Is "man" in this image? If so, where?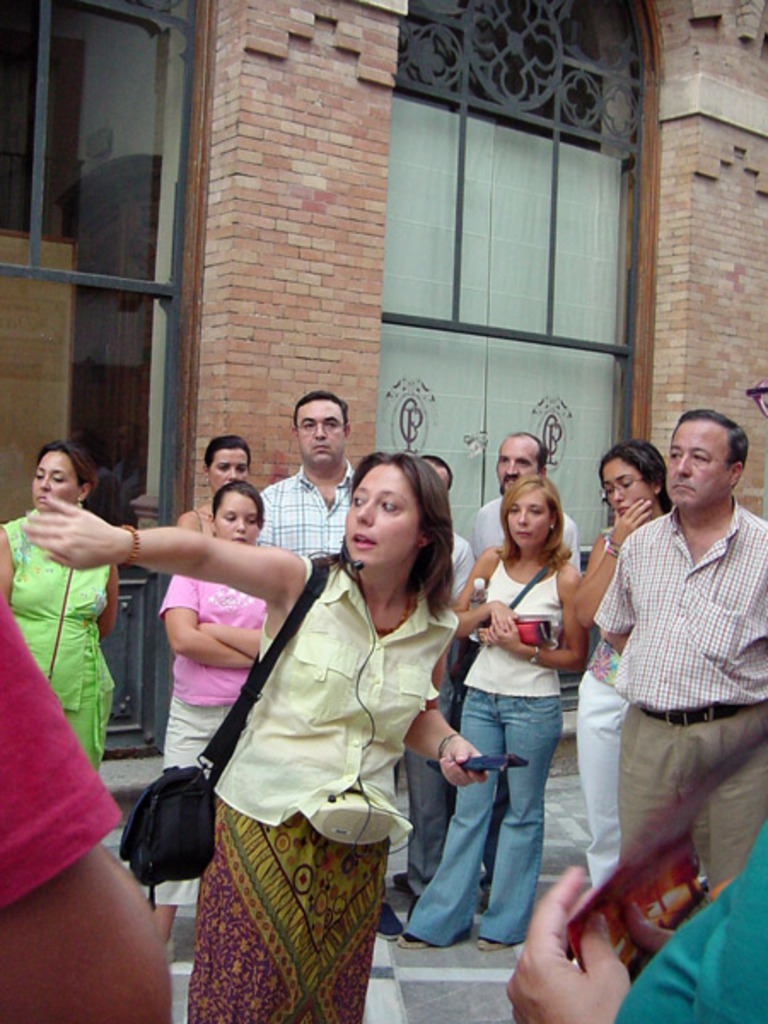
Yes, at {"x1": 0, "y1": 582, "x2": 176, "y2": 1022}.
